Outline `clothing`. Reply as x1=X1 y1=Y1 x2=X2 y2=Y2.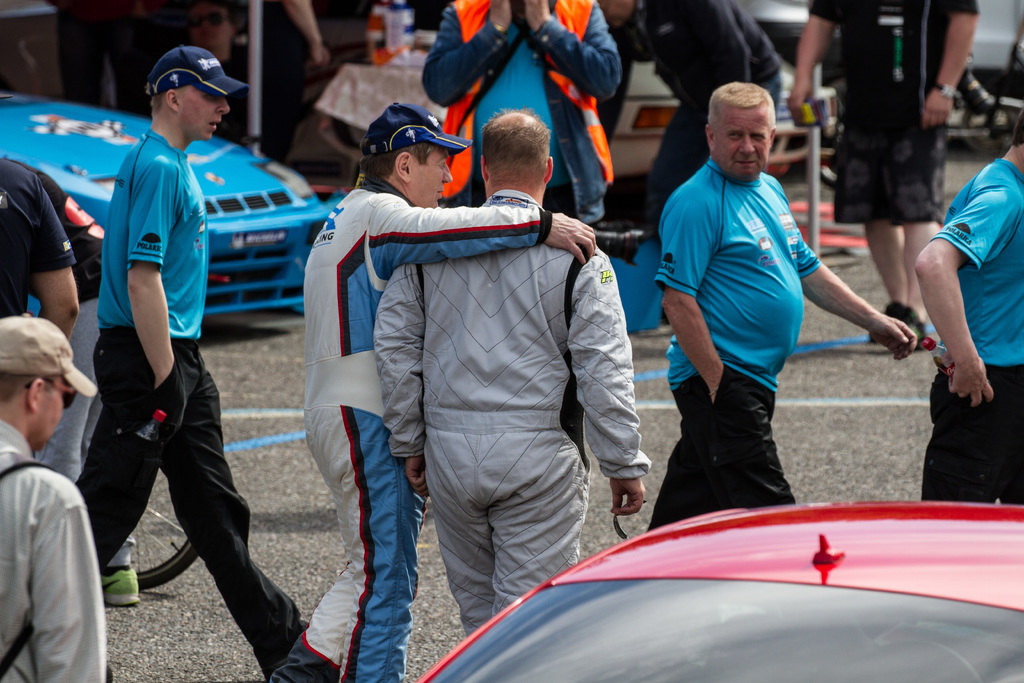
x1=371 y1=189 x2=649 y2=638.
